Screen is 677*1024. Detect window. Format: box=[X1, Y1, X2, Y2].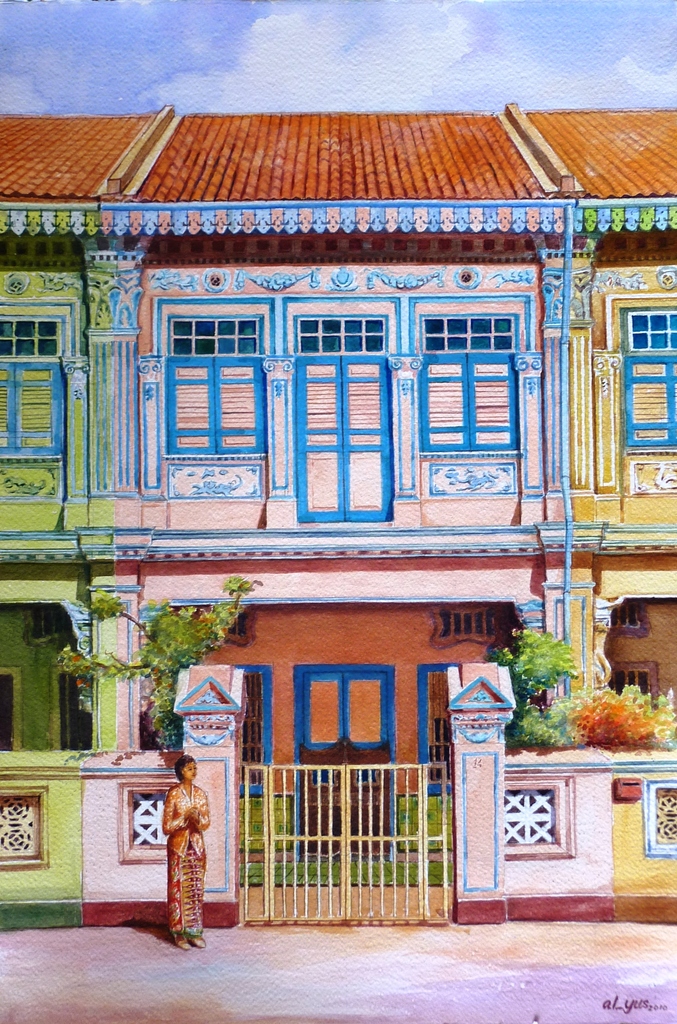
box=[413, 310, 516, 455].
